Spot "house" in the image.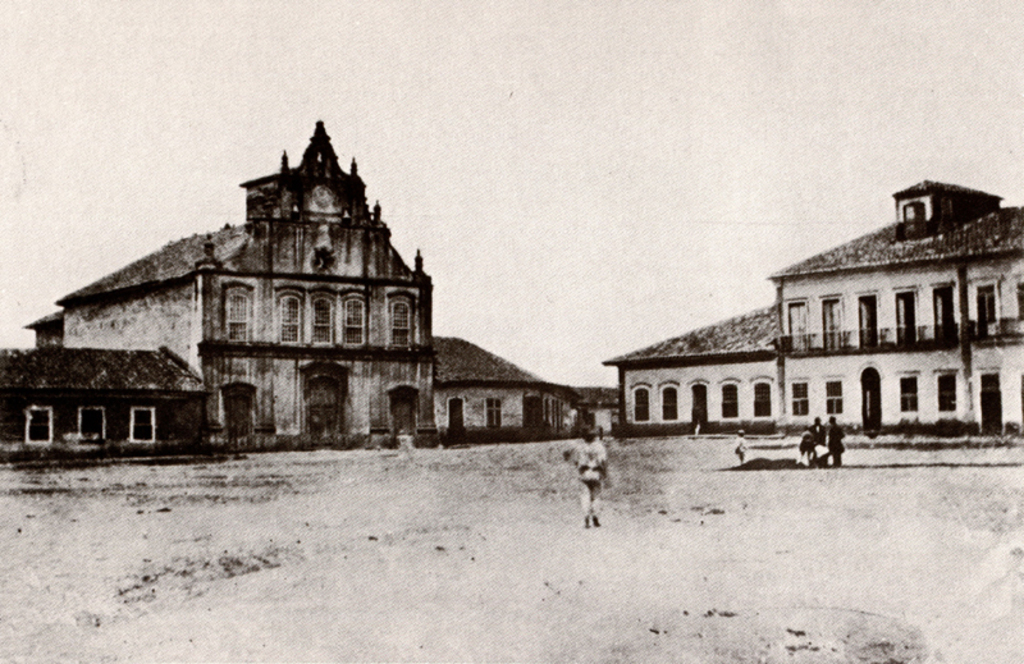
"house" found at 600/182/1023/434.
